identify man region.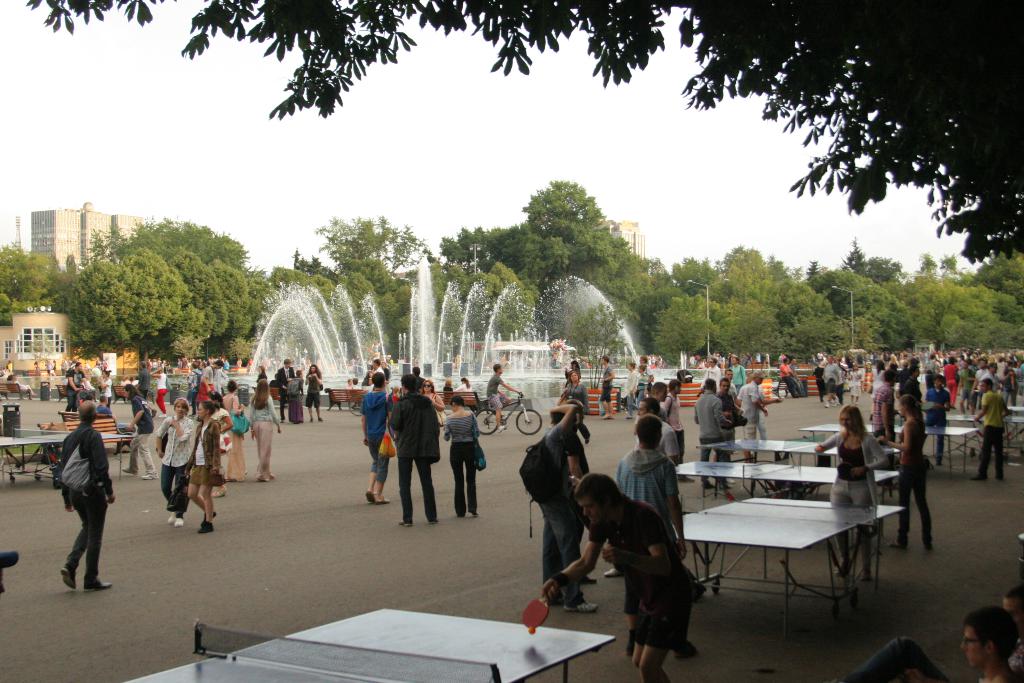
Region: {"x1": 666, "y1": 379, "x2": 690, "y2": 465}.
